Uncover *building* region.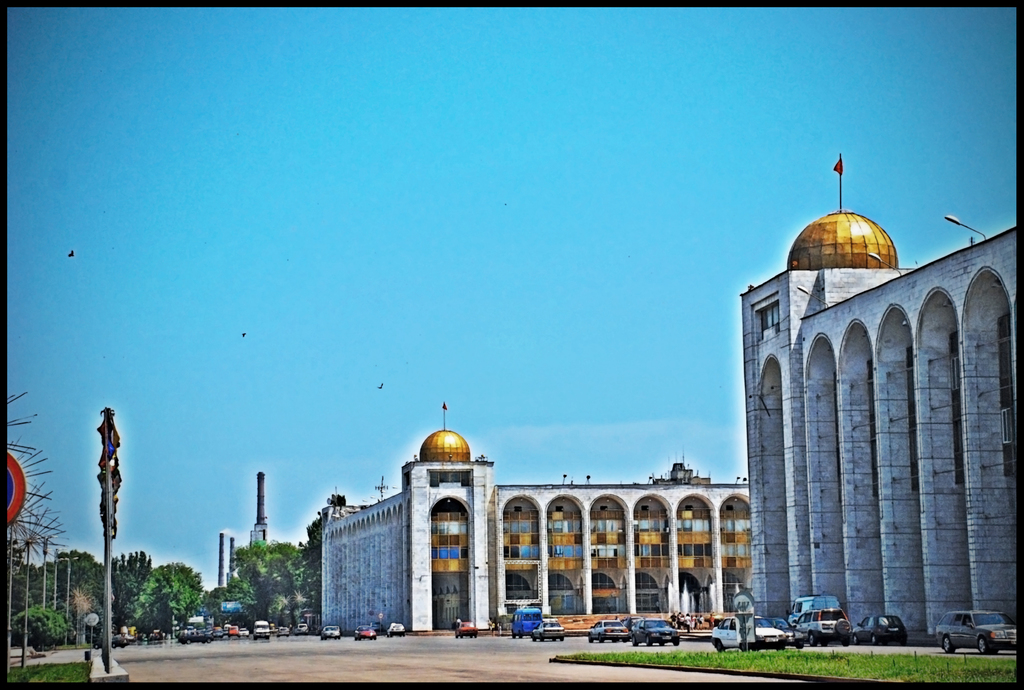
Uncovered: x1=741, y1=155, x2=1014, y2=635.
